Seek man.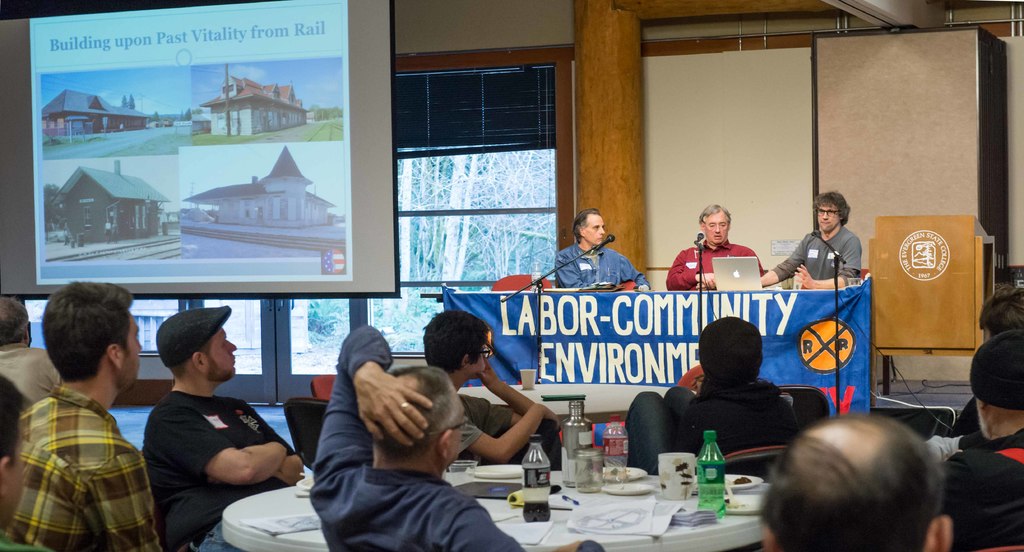
BBox(668, 204, 768, 287).
